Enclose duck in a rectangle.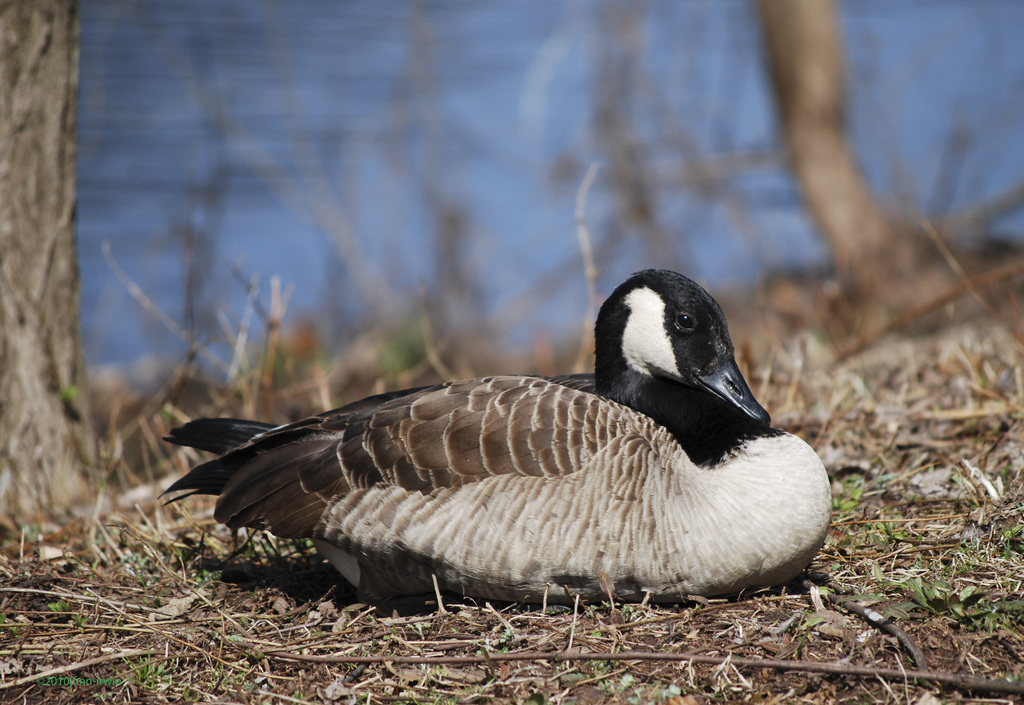
138:258:855:608.
